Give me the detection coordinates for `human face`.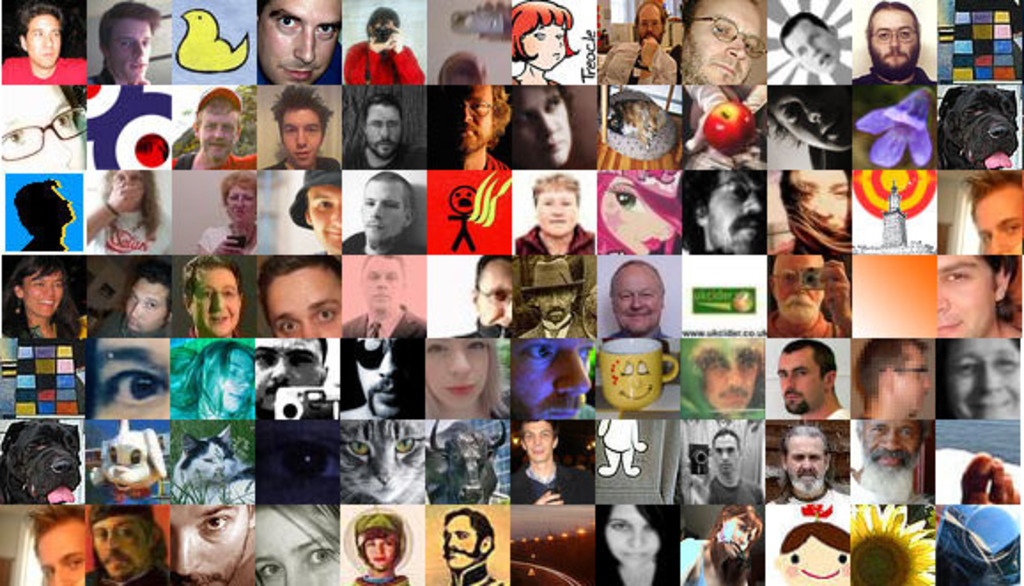
x1=477, y1=260, x2=512, y2=329.
